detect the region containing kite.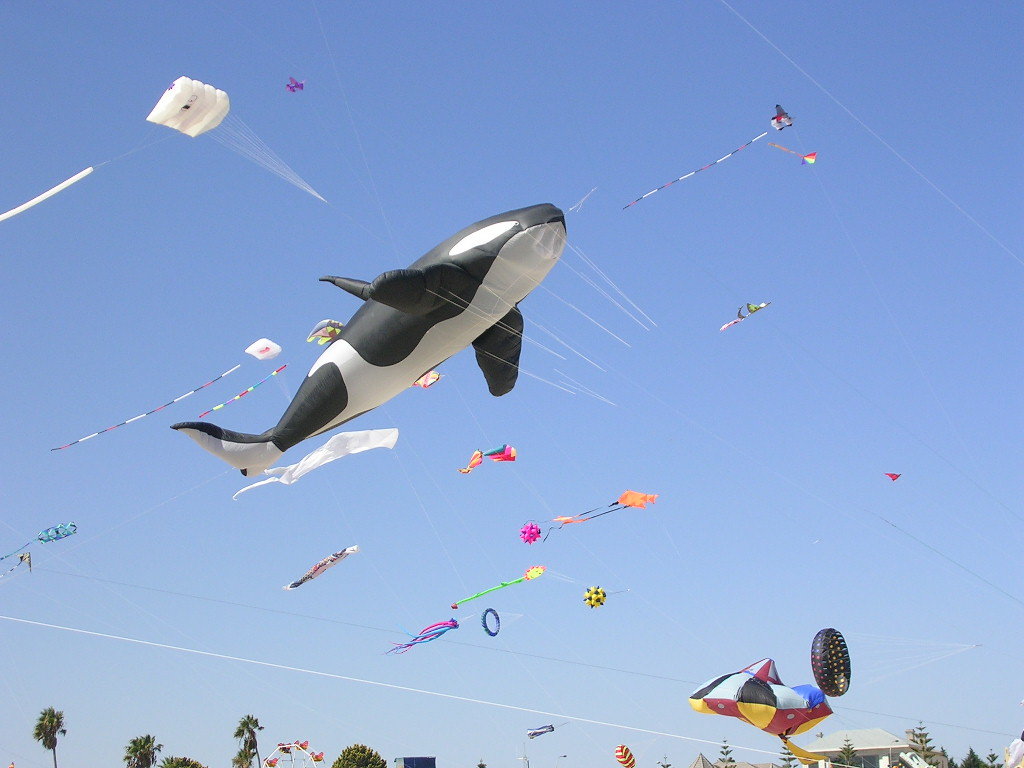
[left=447, top=562, right=549, bottom=616].
